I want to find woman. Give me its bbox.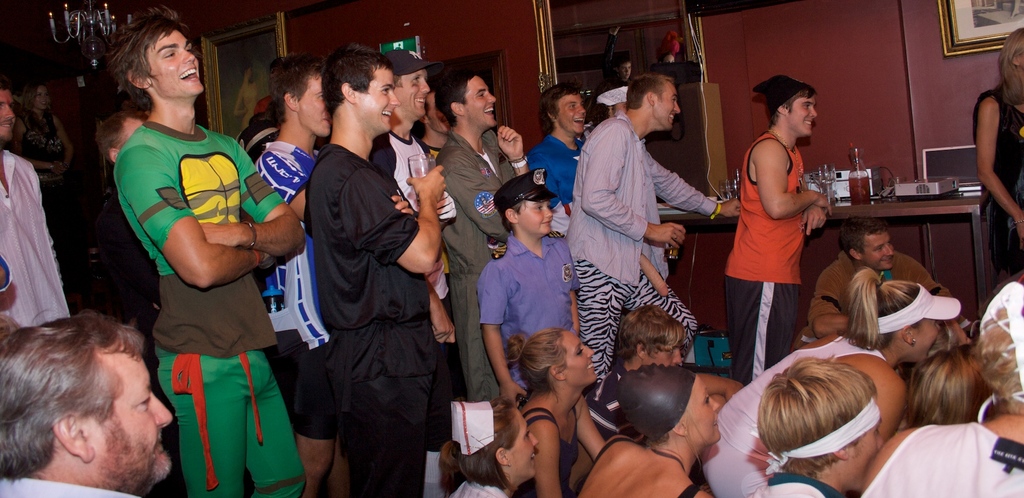
699, 265, 964, 497.
